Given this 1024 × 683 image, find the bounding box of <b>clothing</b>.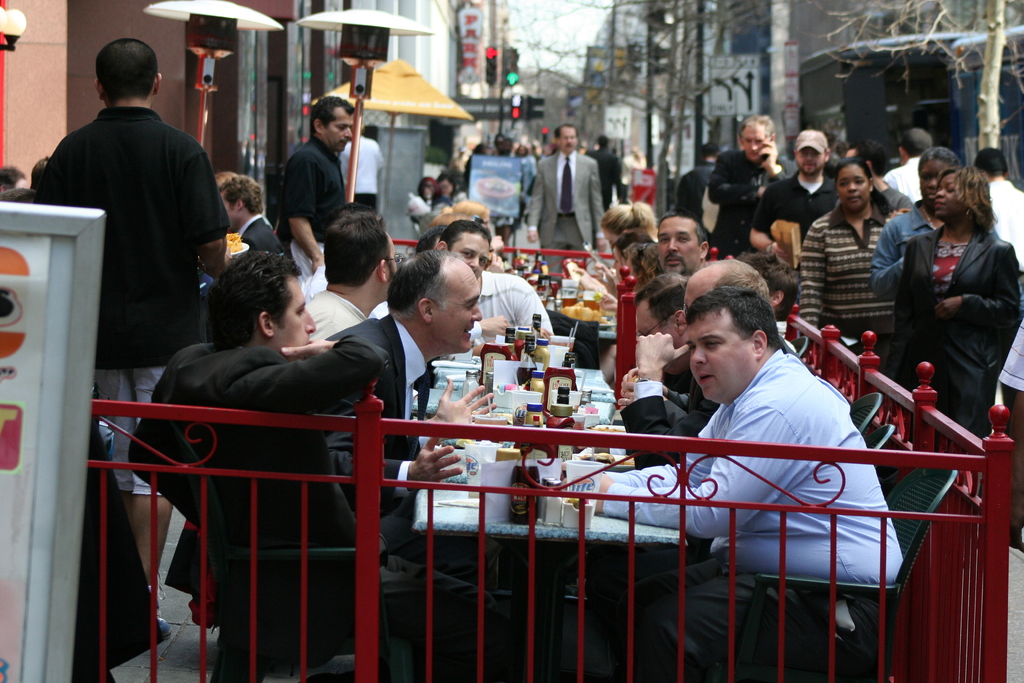
box=[759, 217, 883, 340].
